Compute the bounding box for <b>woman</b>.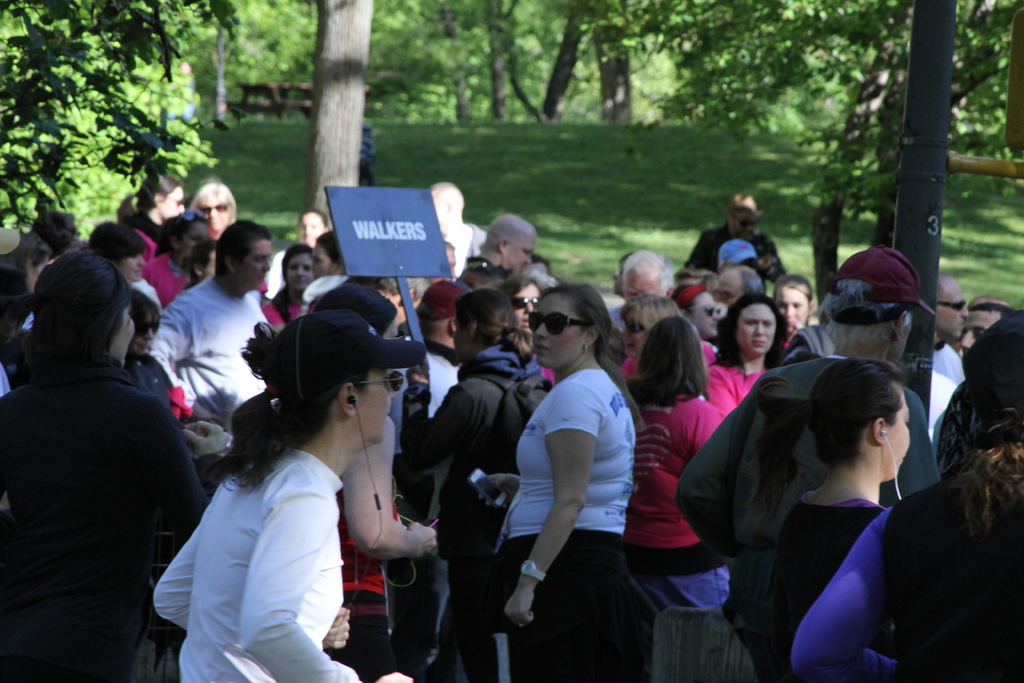
locate(616, 291, 685, 381).
